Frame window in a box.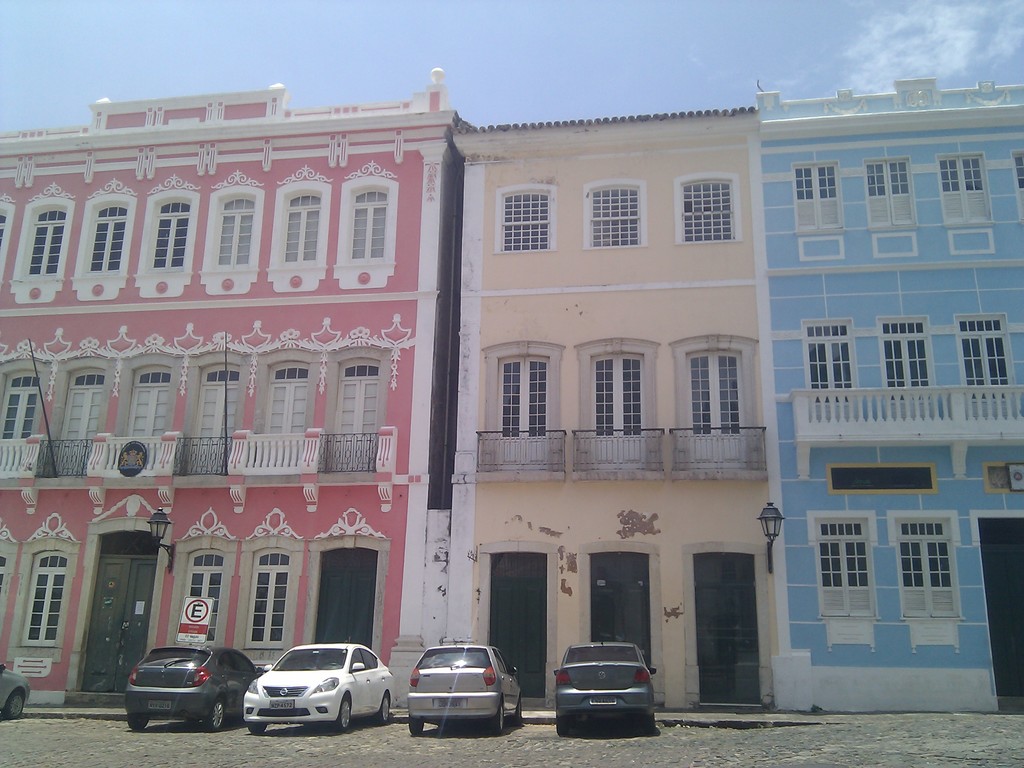
locate(71, 189, 138, 301).
